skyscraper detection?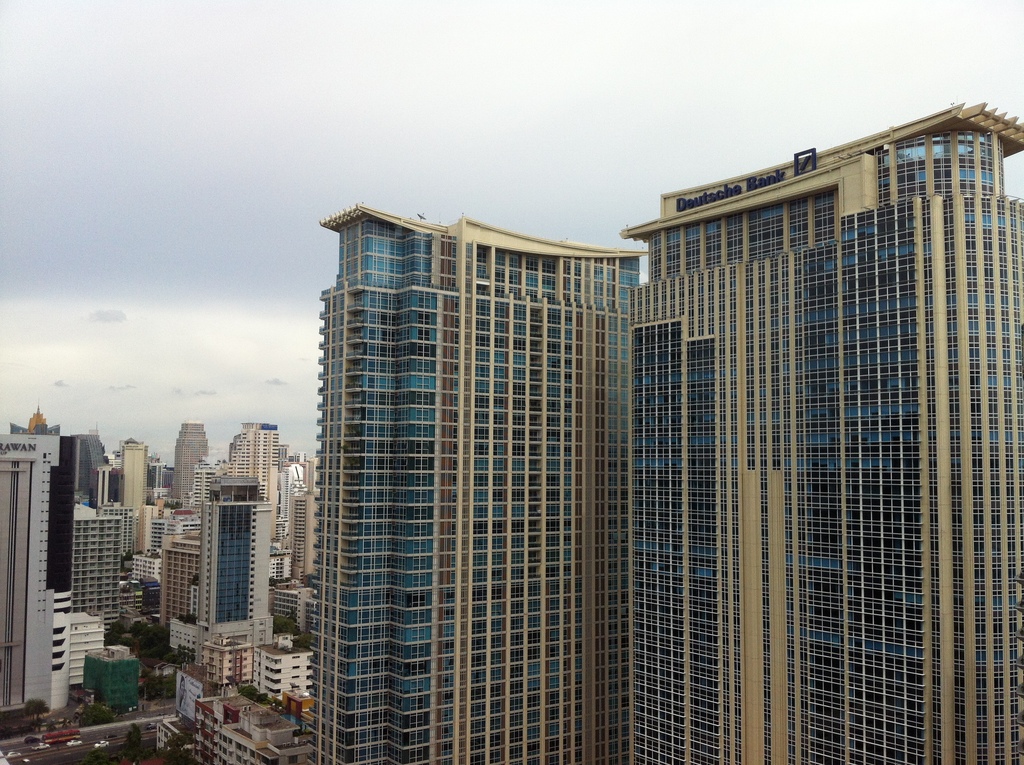
crop(164, 417, 211, 513)
